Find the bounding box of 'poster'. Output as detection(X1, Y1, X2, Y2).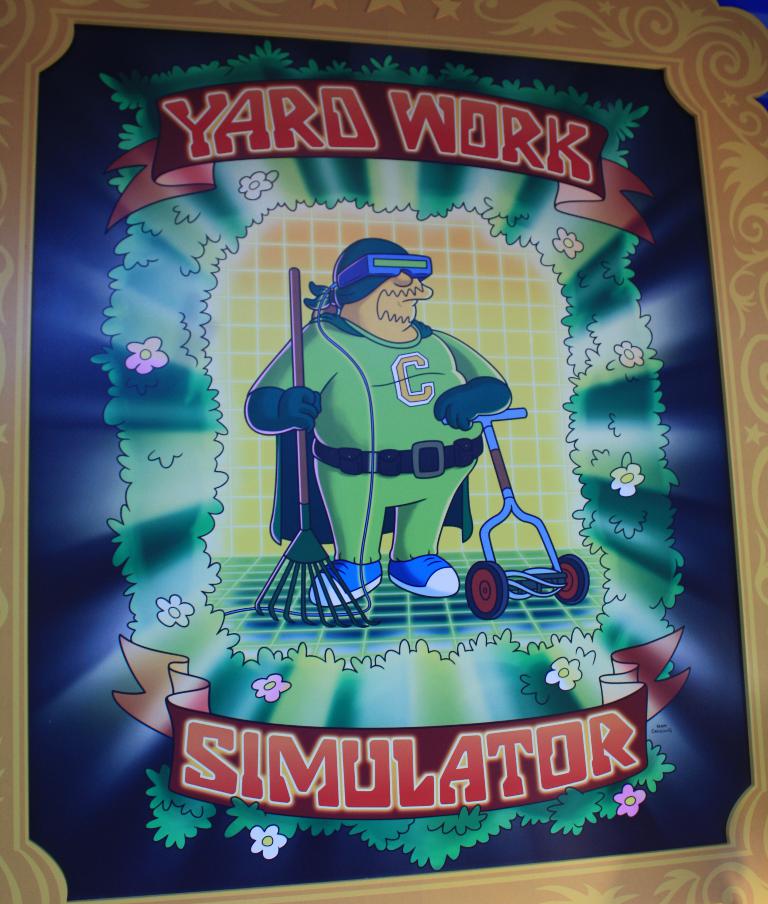
detection(0, 0, 767, 903).
